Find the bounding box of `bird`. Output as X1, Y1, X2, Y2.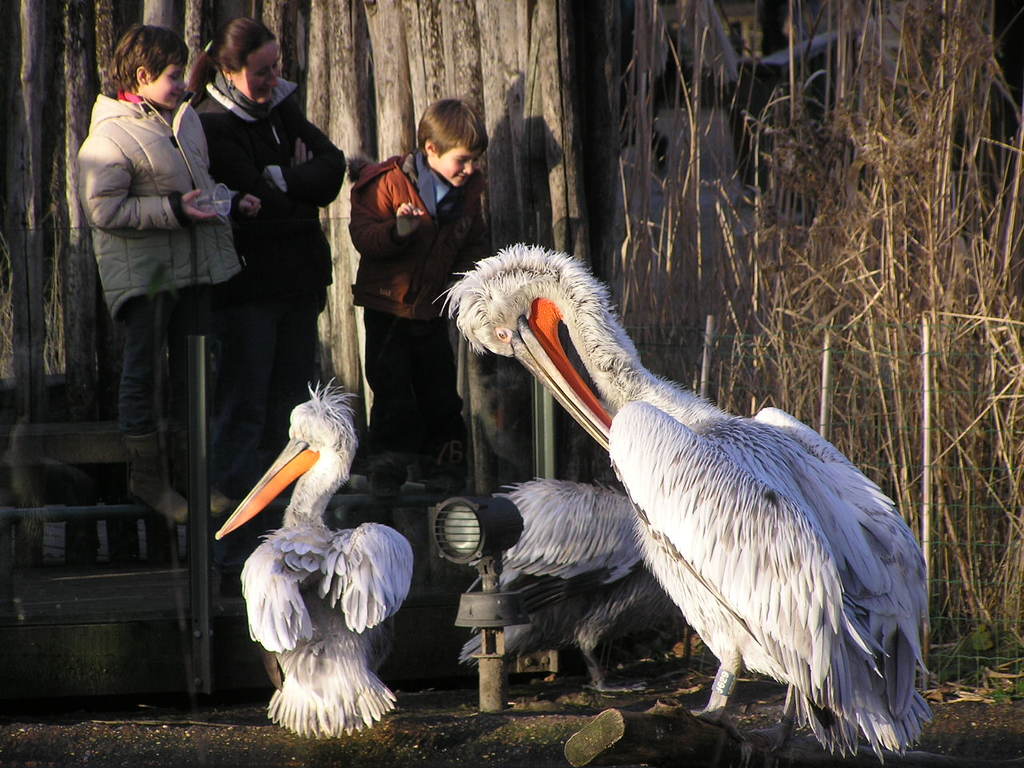
210, 374, 413, 745.
